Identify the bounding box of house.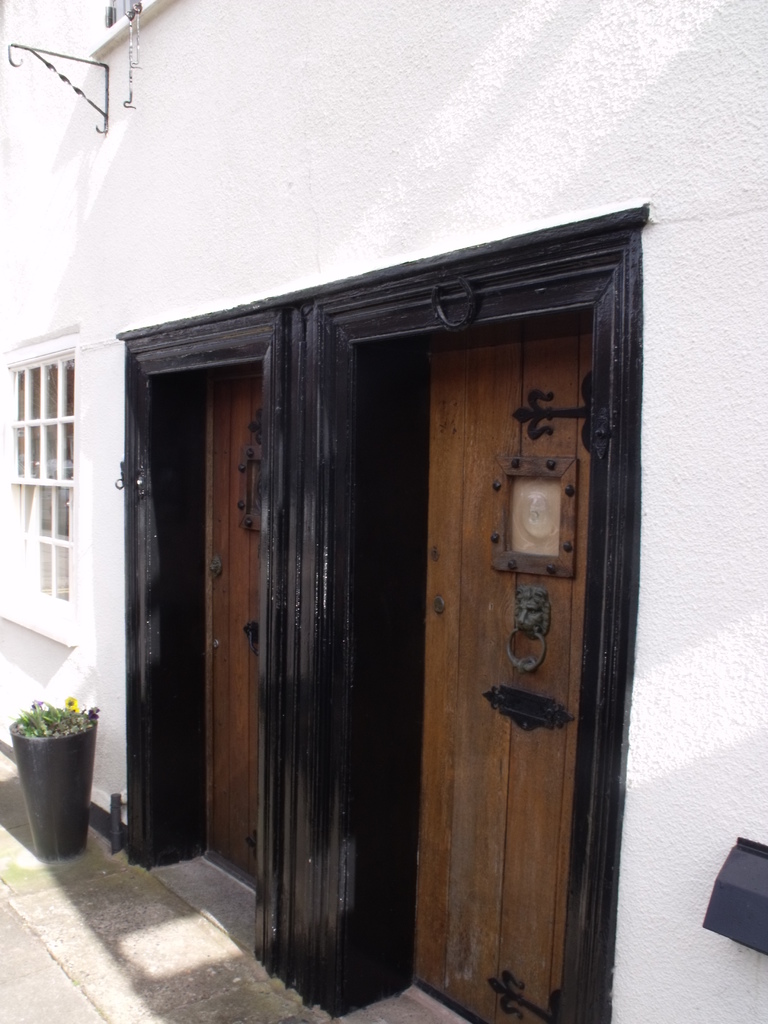
(x1=0, y1=0, x2=767, y2=1023).
